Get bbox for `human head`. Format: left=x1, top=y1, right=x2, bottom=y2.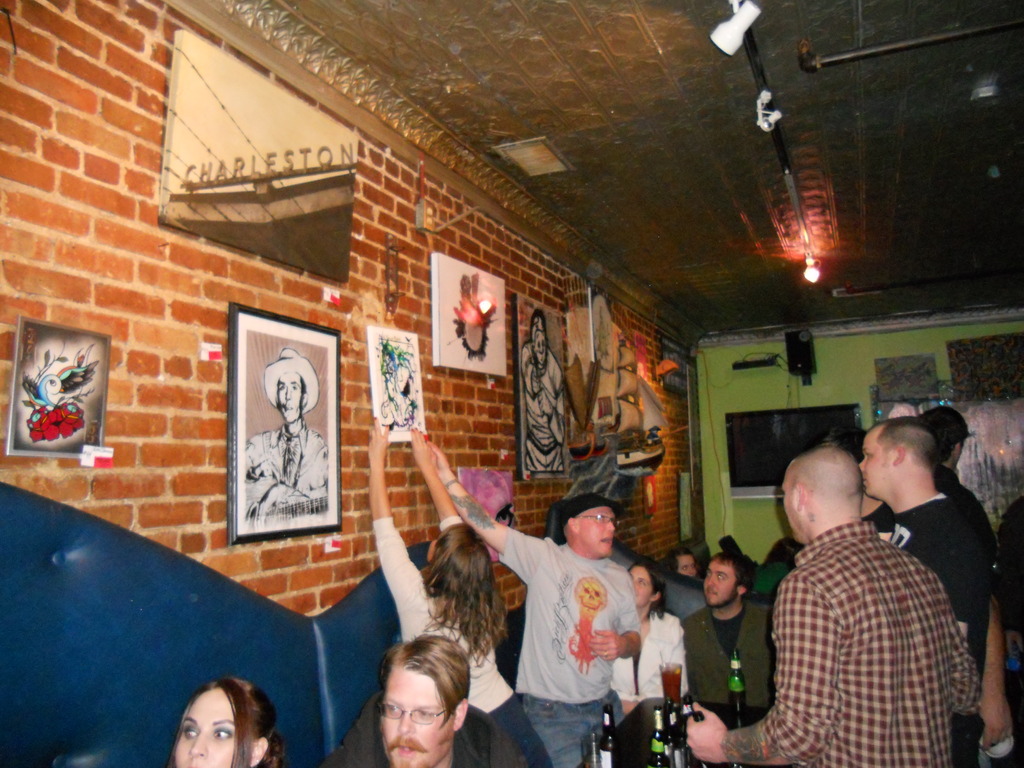
left=166, top=681, right=277, bottom=767.
